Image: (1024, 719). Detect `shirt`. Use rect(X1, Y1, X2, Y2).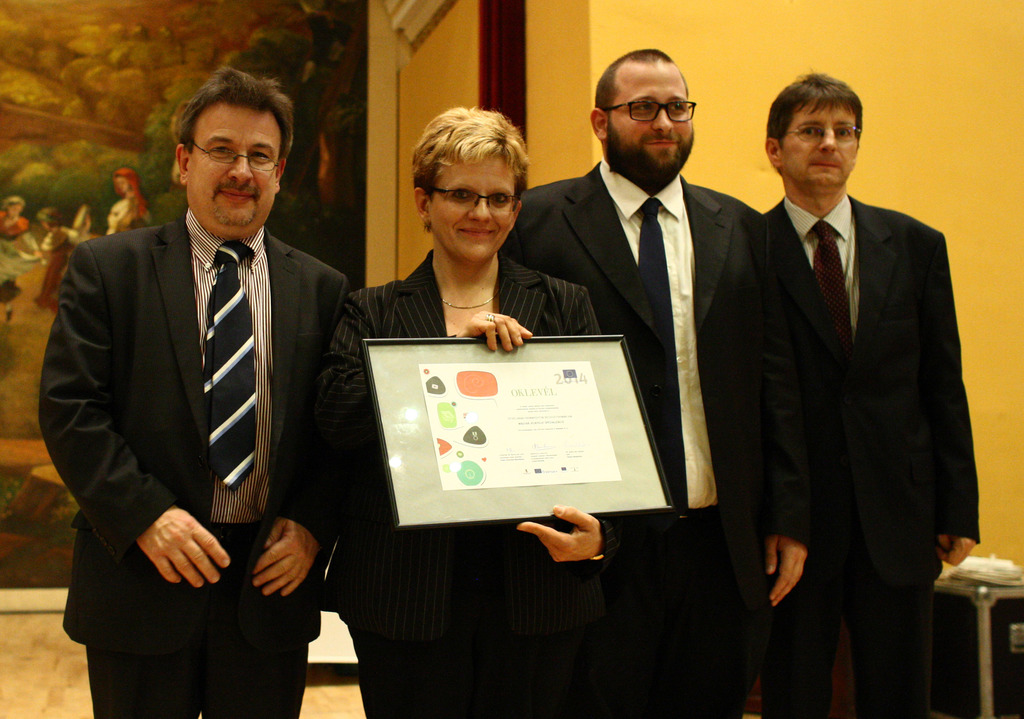
rect(183, 209, 268, 524).
